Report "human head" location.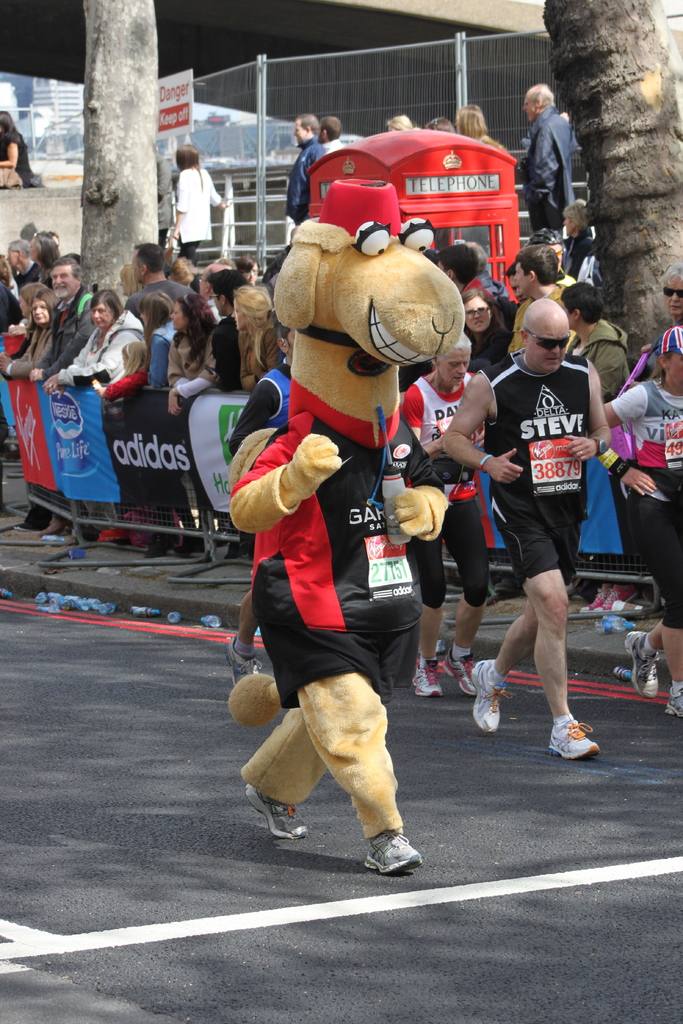
Report: Rect(26, 231, 59, 263).
